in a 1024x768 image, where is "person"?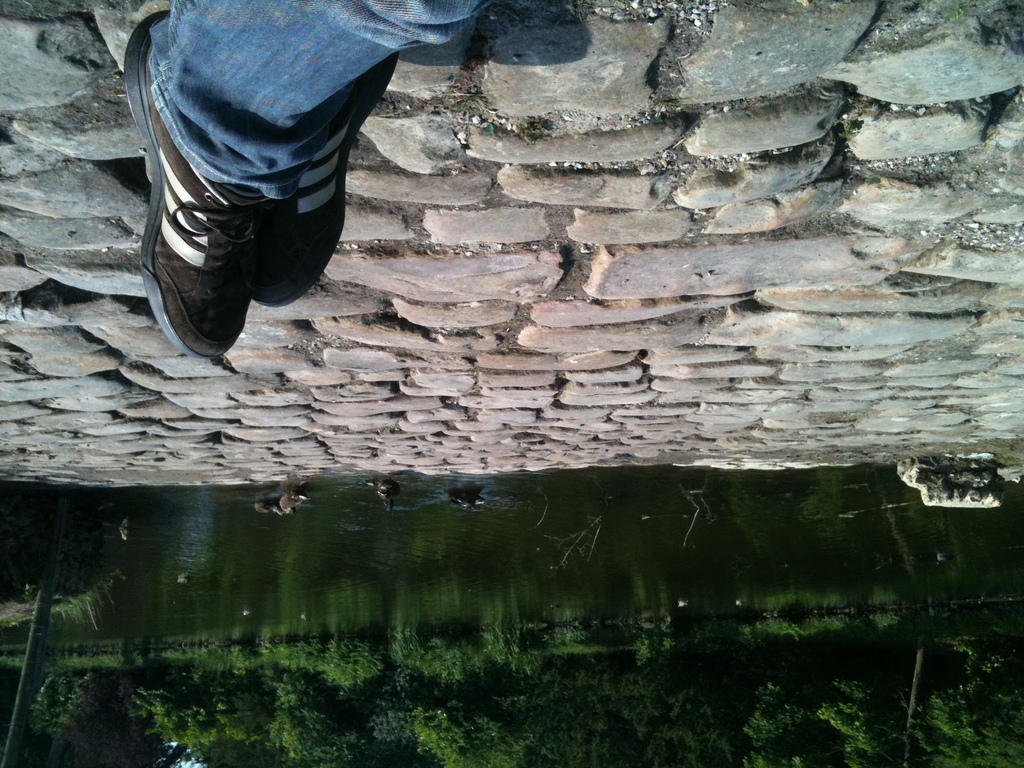
[left=122, top=0, right=497, bottom=362].
